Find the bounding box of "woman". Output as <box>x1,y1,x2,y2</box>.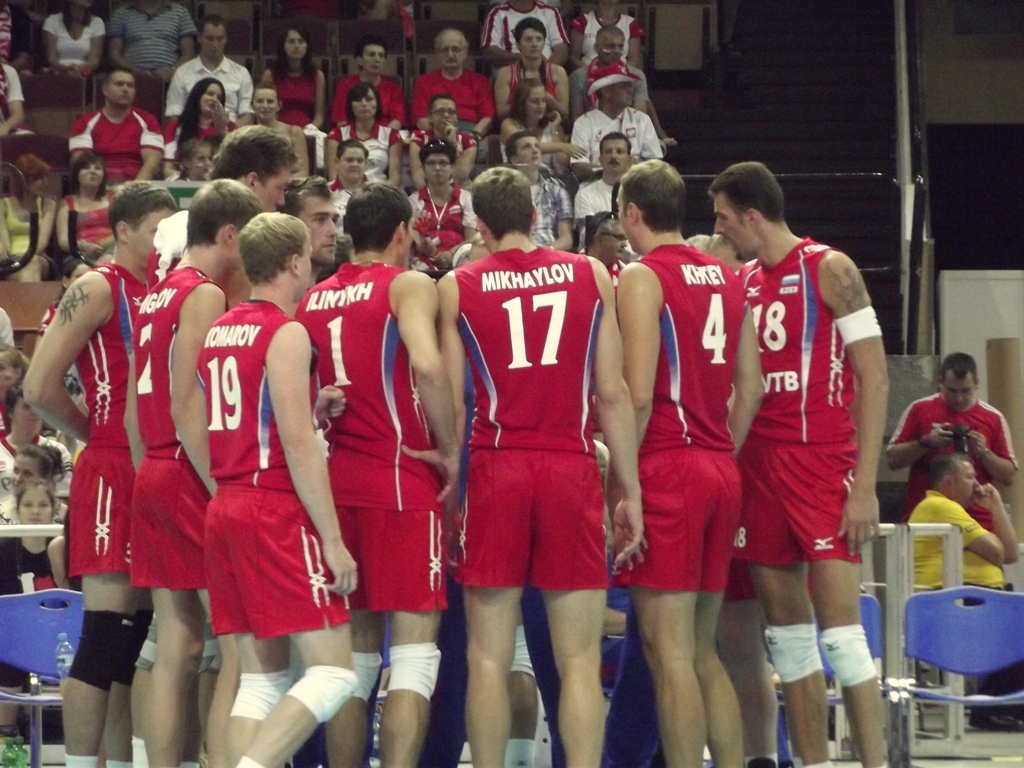
<box>0,152,58,282</box>.
